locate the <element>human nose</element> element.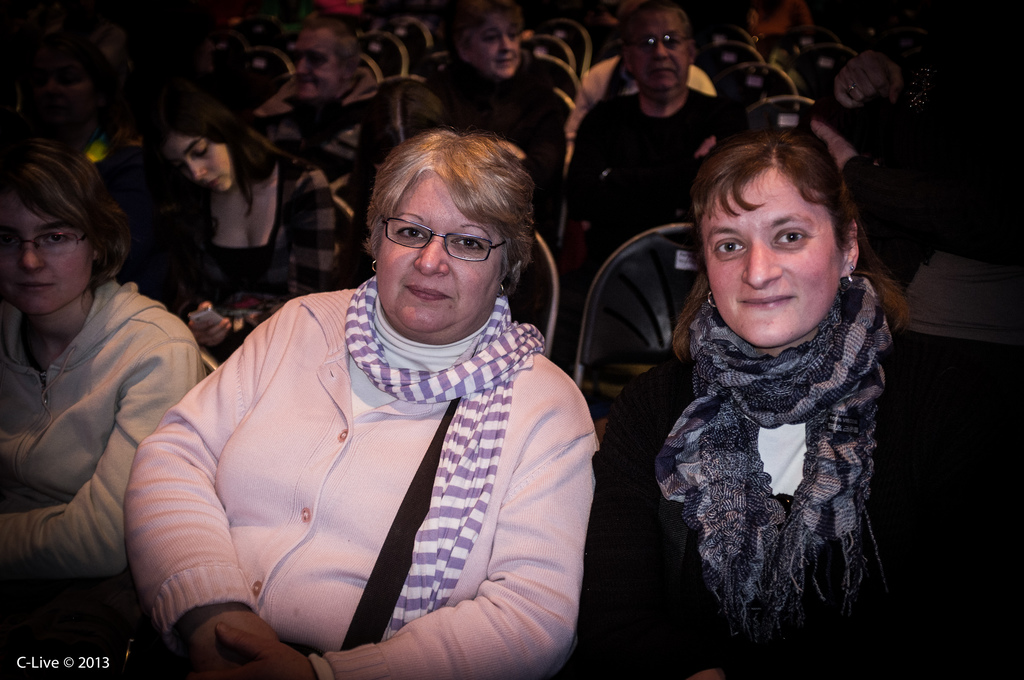
Element bbox: bbox=[190, 161, 207, 181].
